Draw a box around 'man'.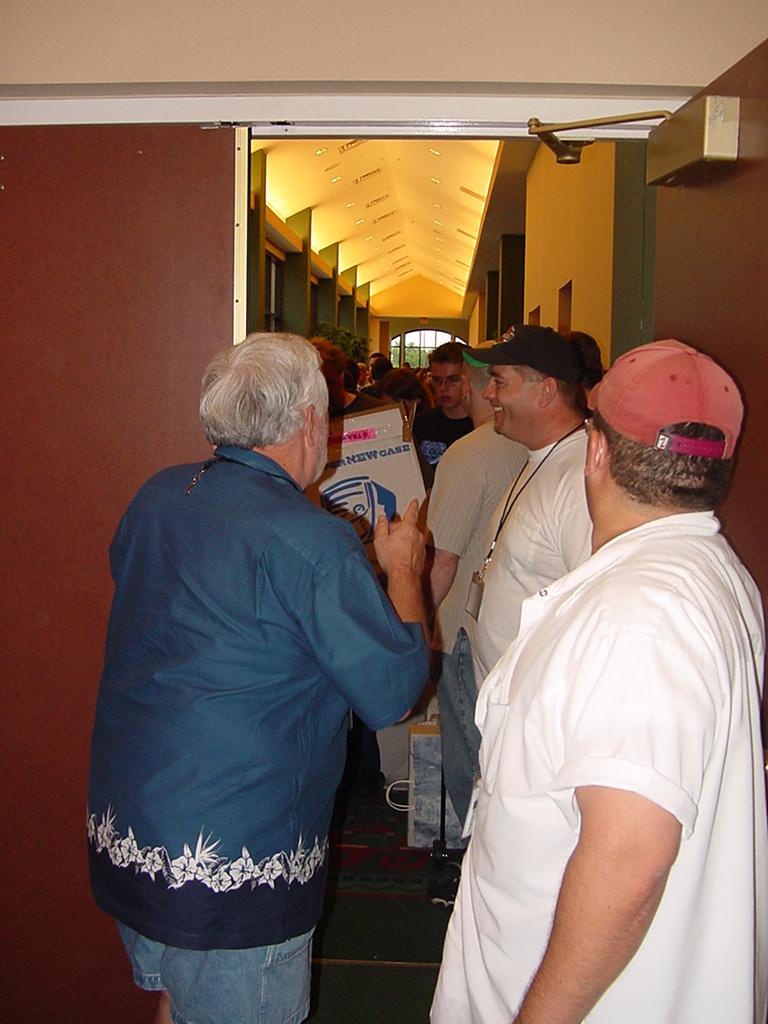
{"left": 426, "top": 339, "right": 765, "bottom": 1023}.
